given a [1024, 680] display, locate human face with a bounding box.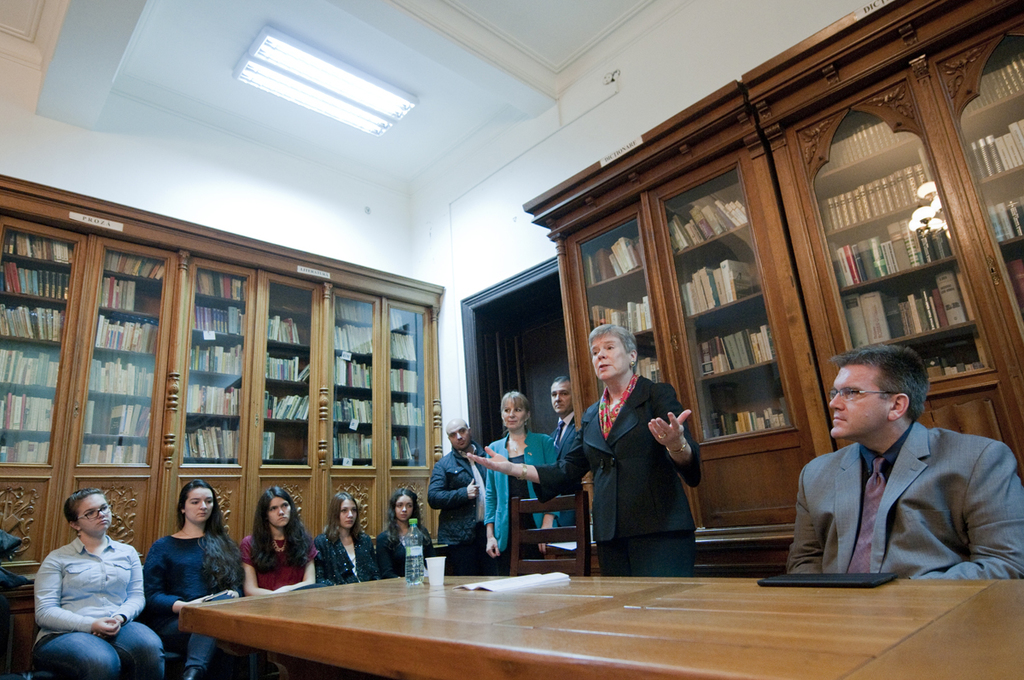
Located: crop(338, 501, 352, 526).
